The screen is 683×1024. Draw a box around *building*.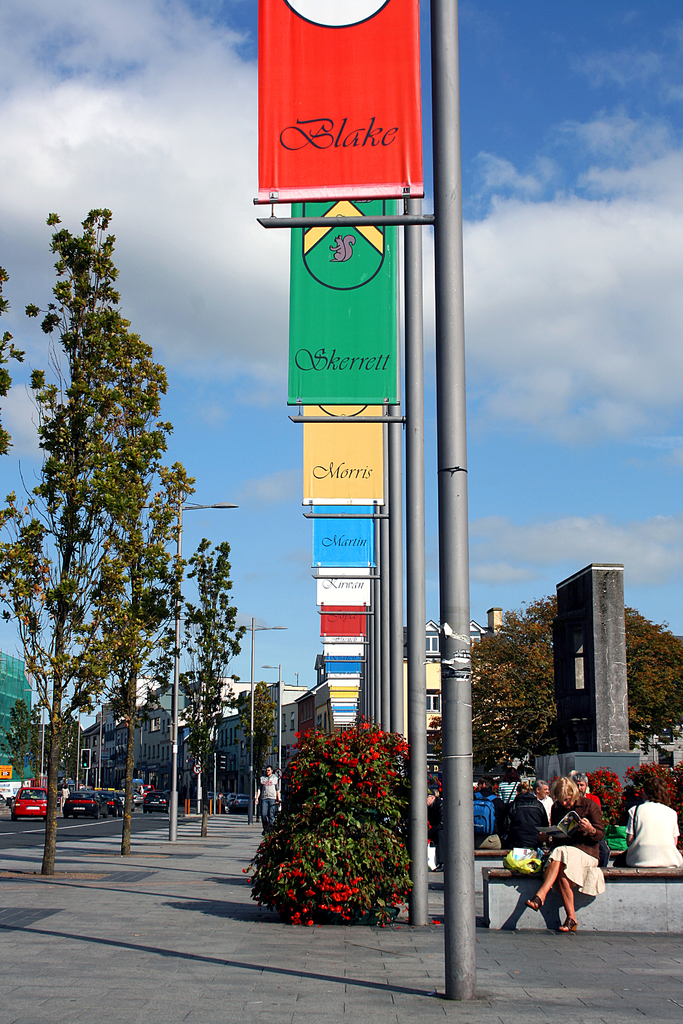
1:655:34:794.
